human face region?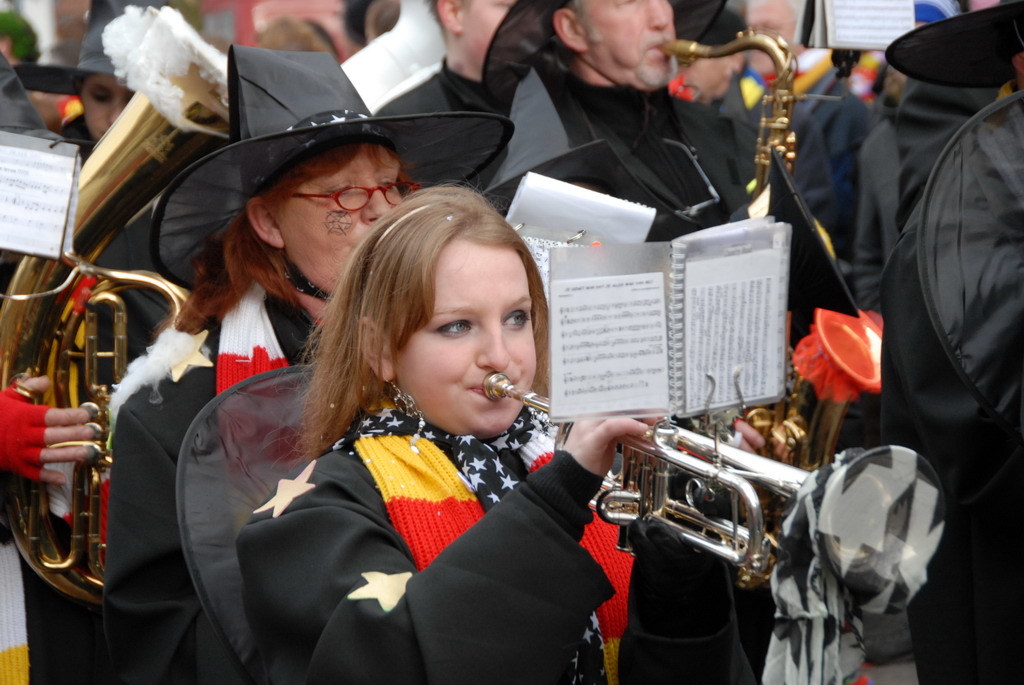
(583,0,676,88)
